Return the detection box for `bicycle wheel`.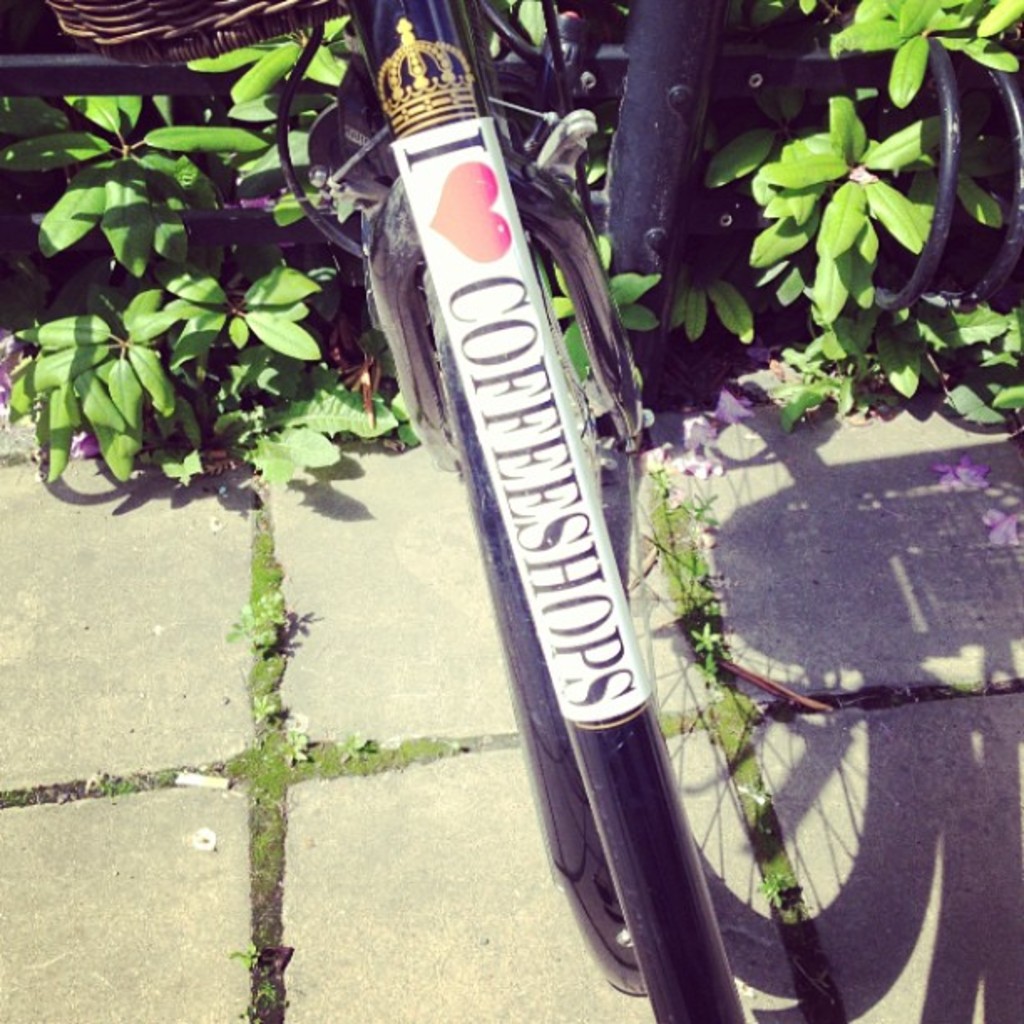
box(412, 254, 653, 979).
